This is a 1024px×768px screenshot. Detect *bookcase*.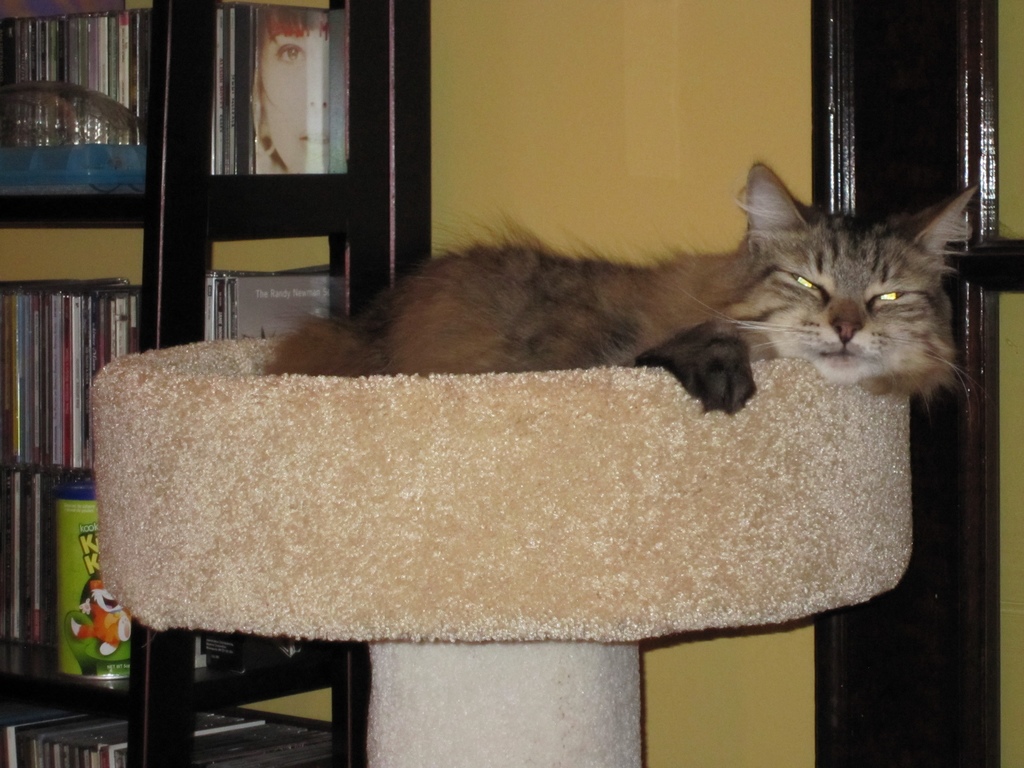
(x1=0, y1=0, x2=432, y2=767).
